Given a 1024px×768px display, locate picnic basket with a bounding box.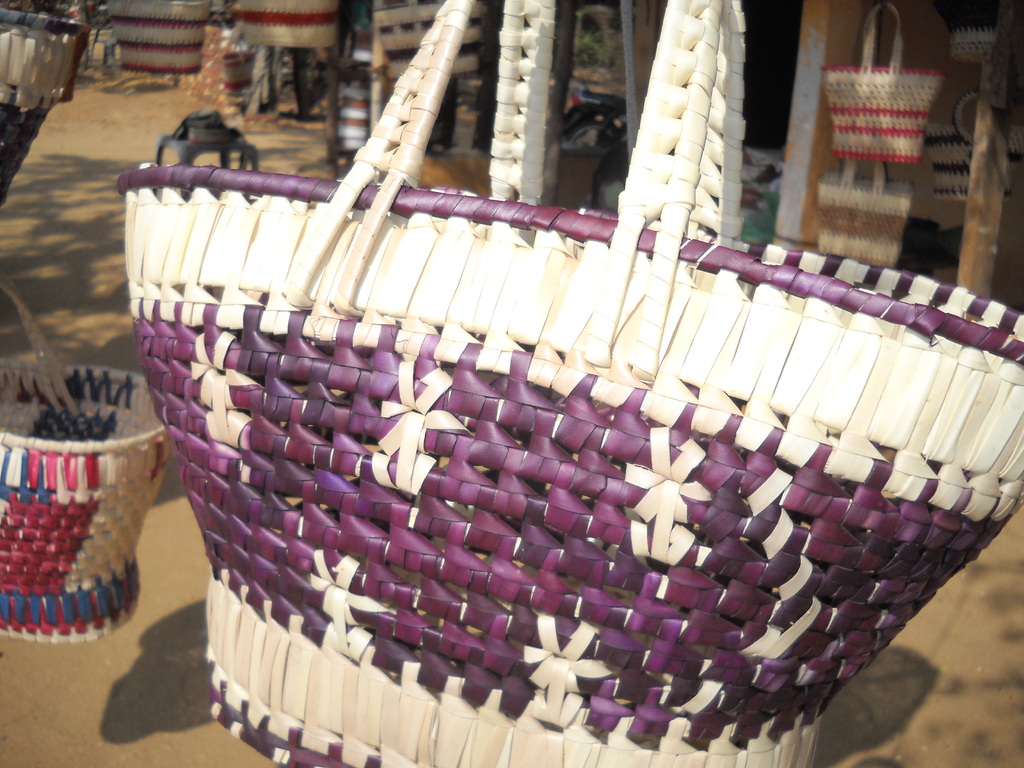
Located: bbox=(0, 8, 91, 204).
